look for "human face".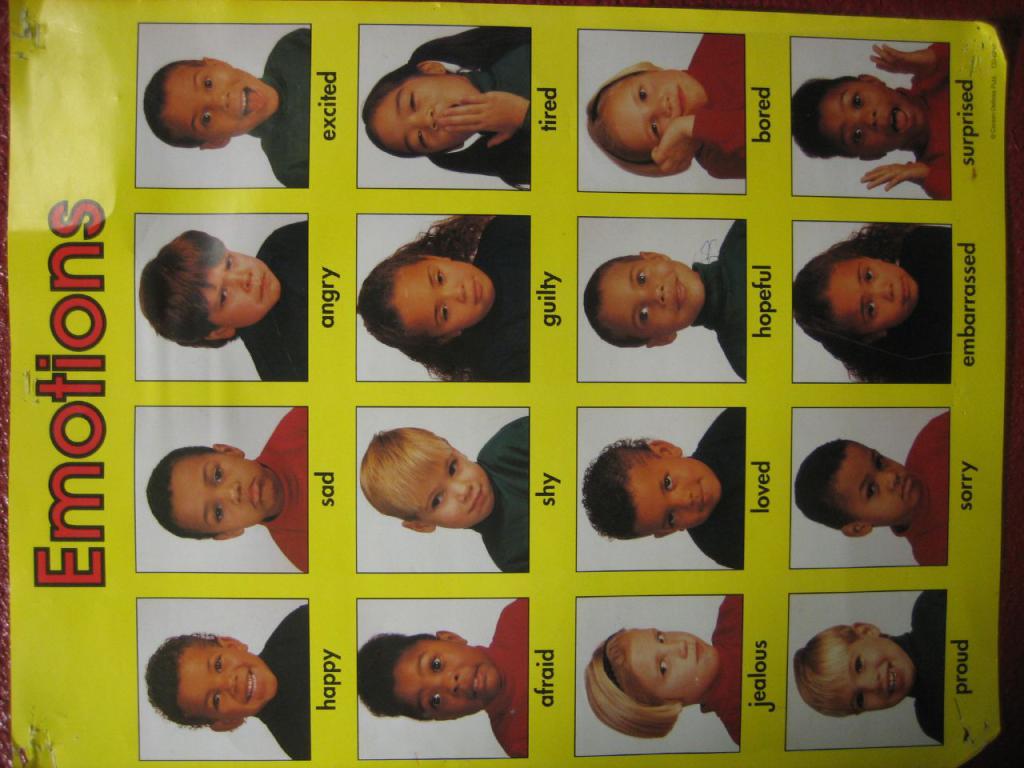
Found: x1=631 y1=458 x2=722 y2=534.
